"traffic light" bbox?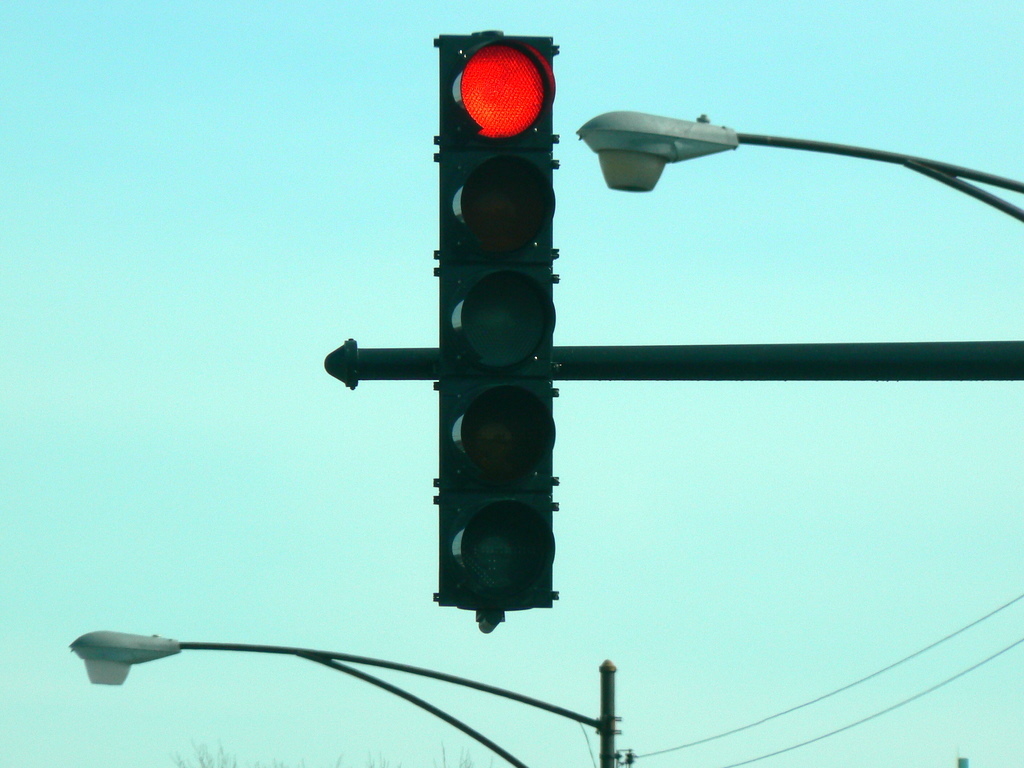
[433,27,560,637]
